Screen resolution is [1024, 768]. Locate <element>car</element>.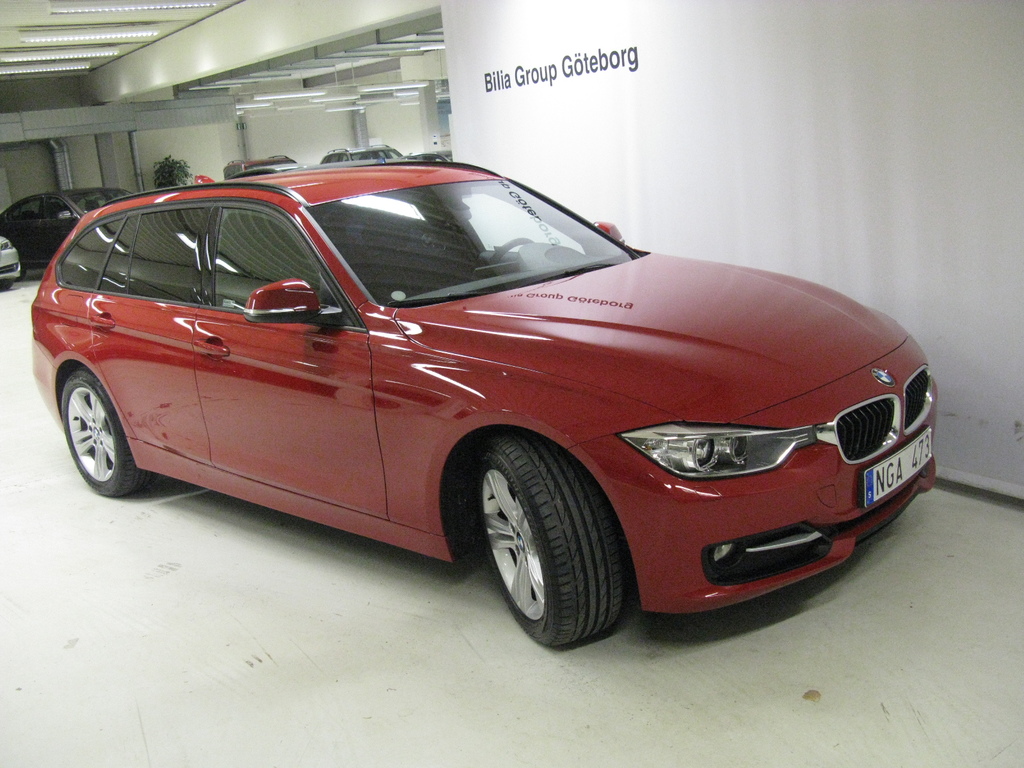
<box>26,154,941,653</box>.
